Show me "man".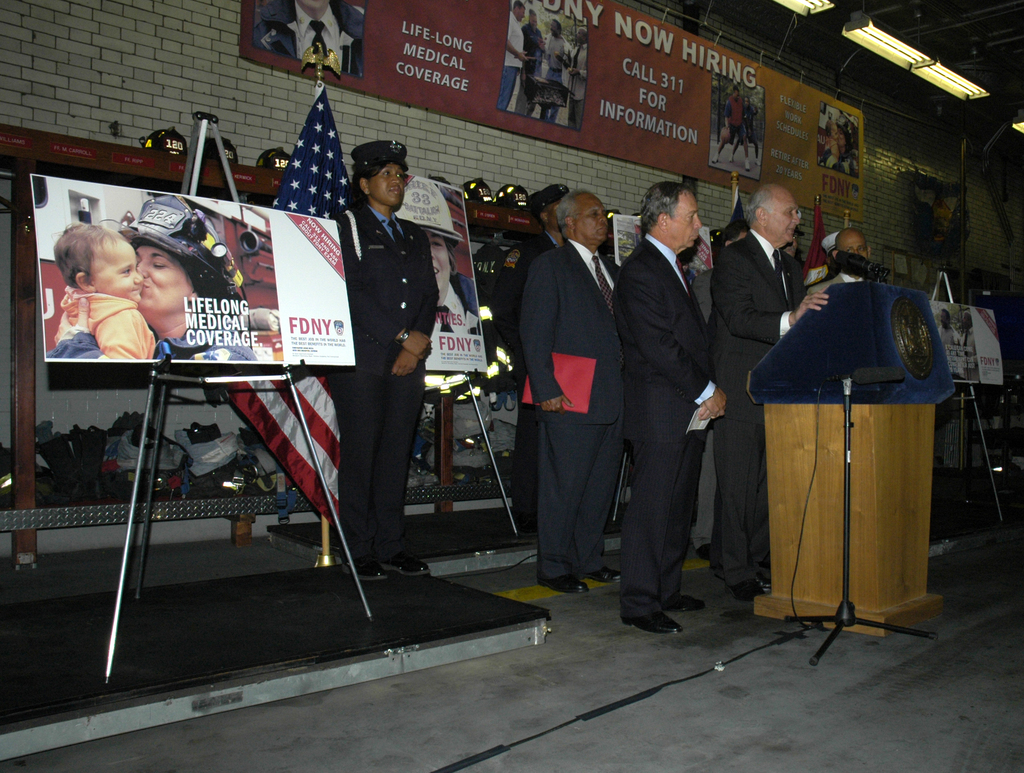
"man" is here: rect(518, 190, 627, 595).
